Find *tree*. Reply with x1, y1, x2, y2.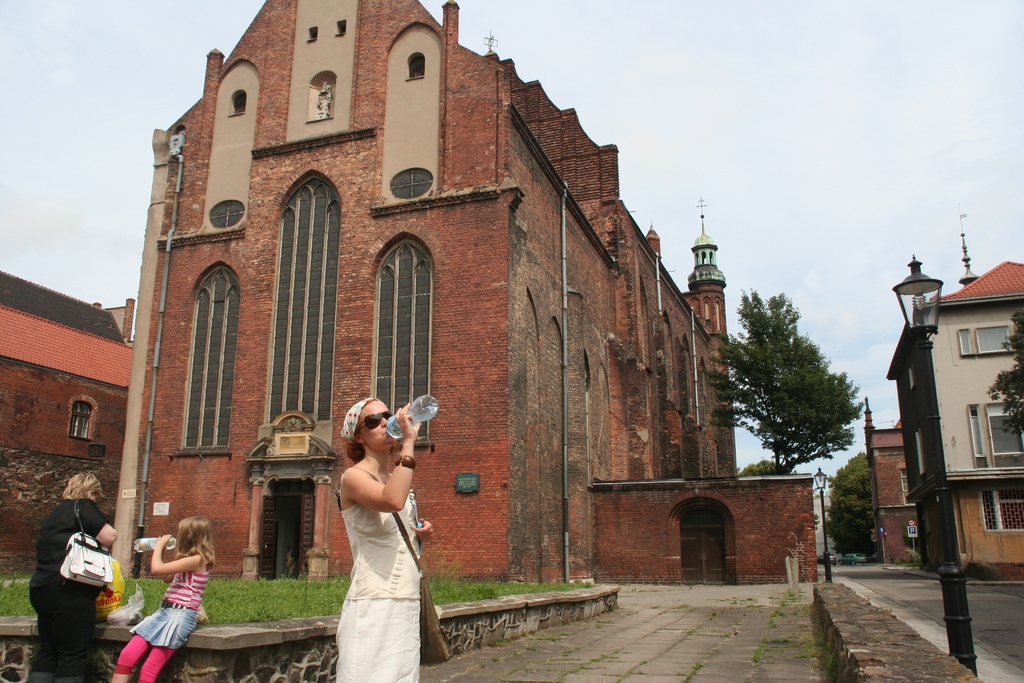
988, 307, 1023, 442.
